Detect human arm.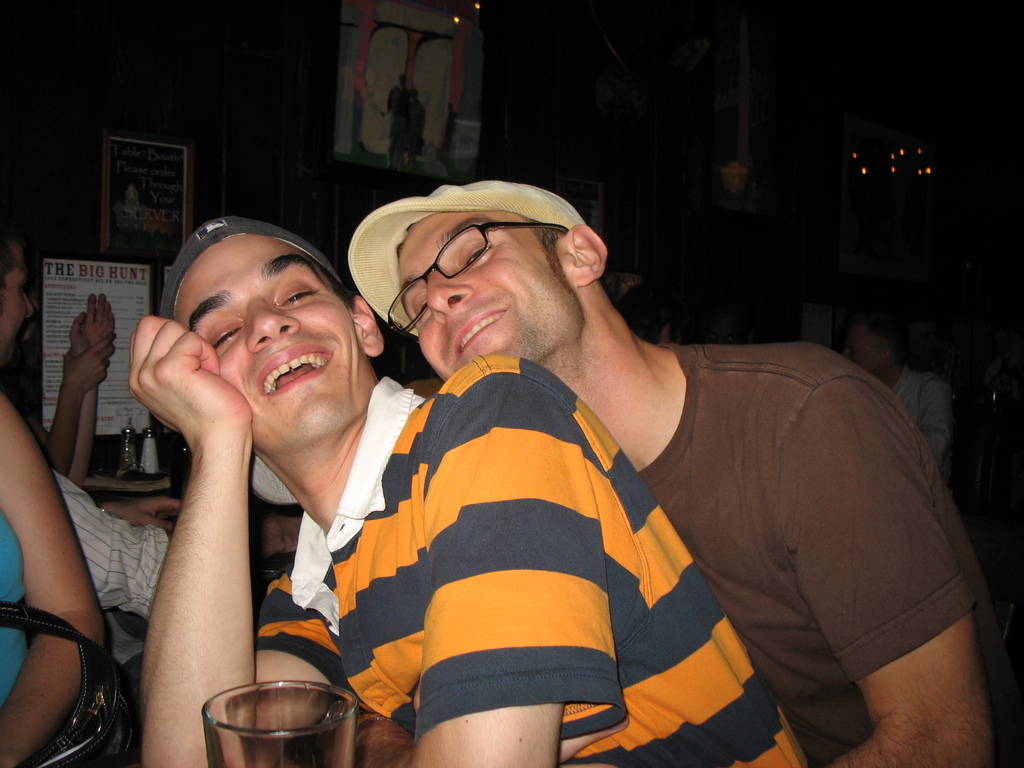
Detected at (left=913, top=378, right=957, bottom=468).
